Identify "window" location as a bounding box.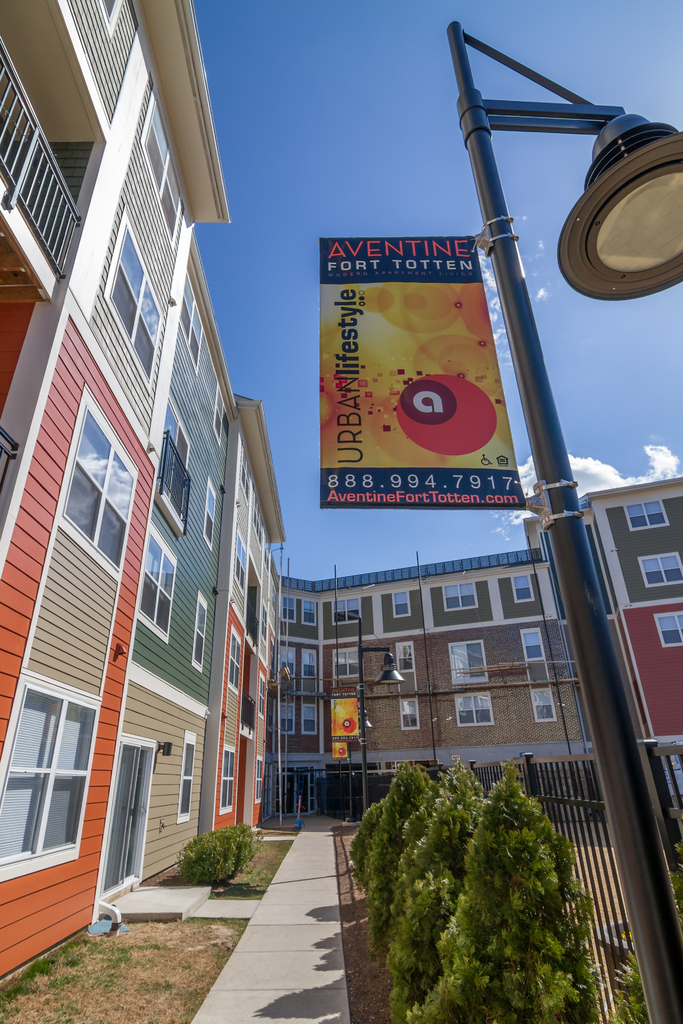
bbox=[630, 489, 669, 529].
